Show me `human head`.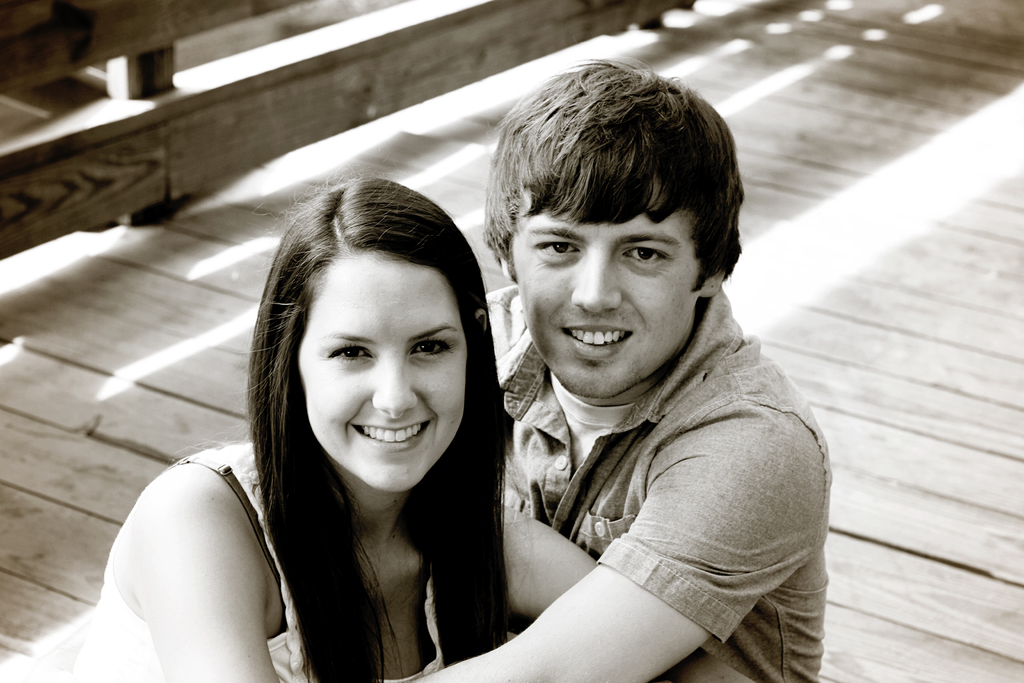
`human head` is here: pyautogui.locateOnScreen(278, 165, 478, 510).
